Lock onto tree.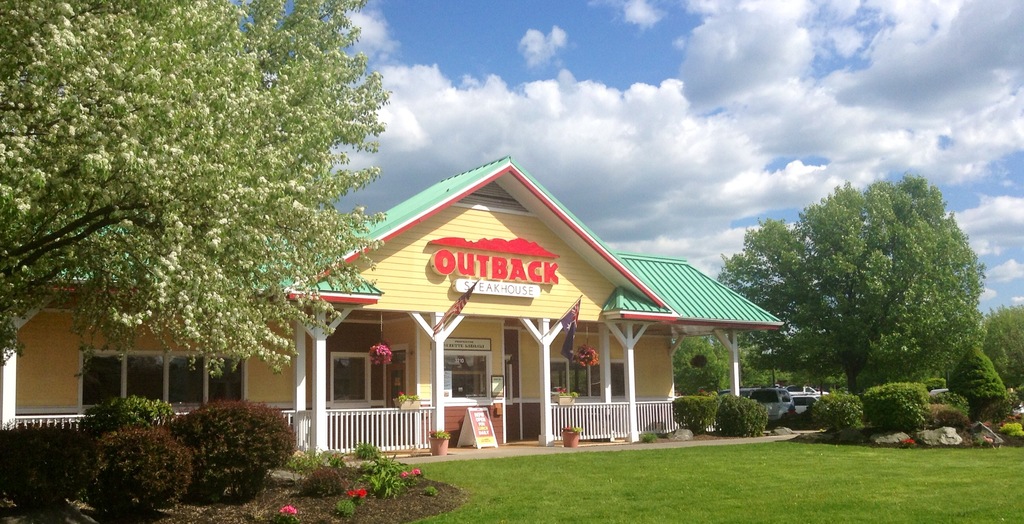
Locked: locate(669, 323, 726, 402).
